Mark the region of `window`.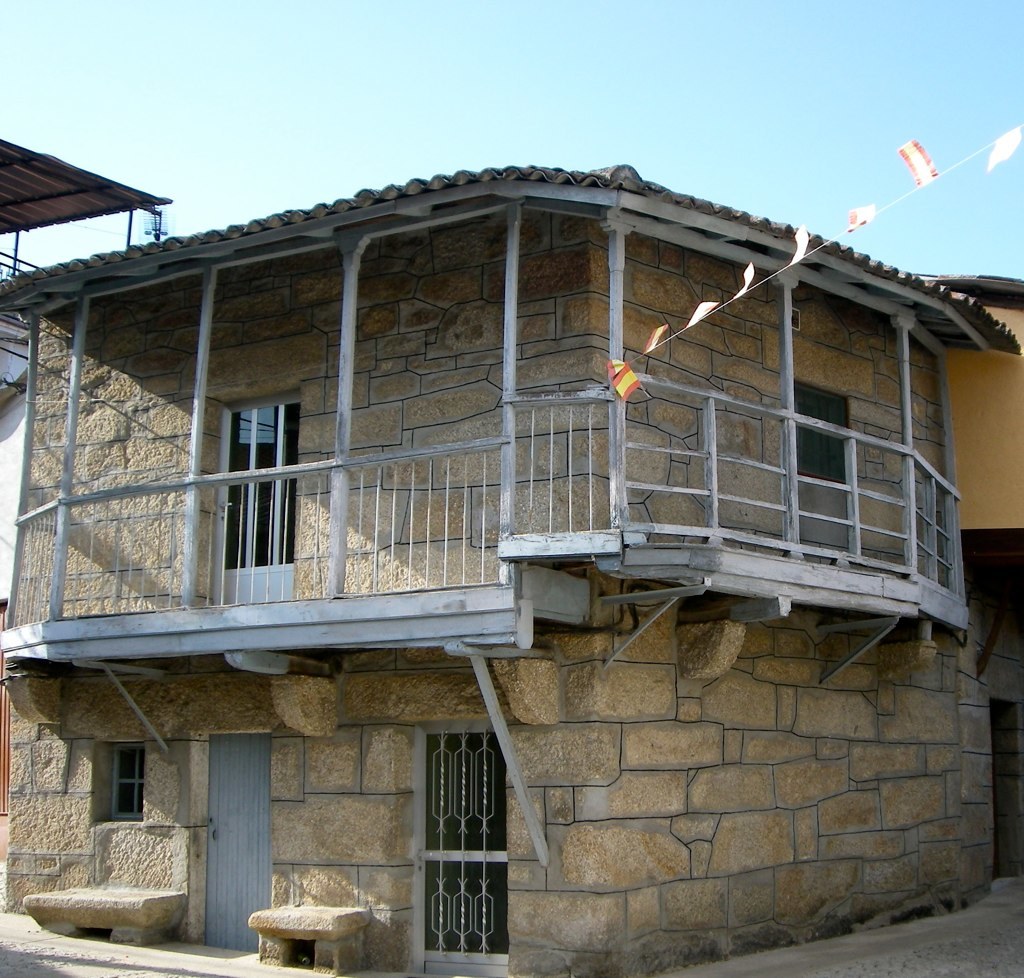
Region: x1=100 y1=747 x2=143 y2=825.
